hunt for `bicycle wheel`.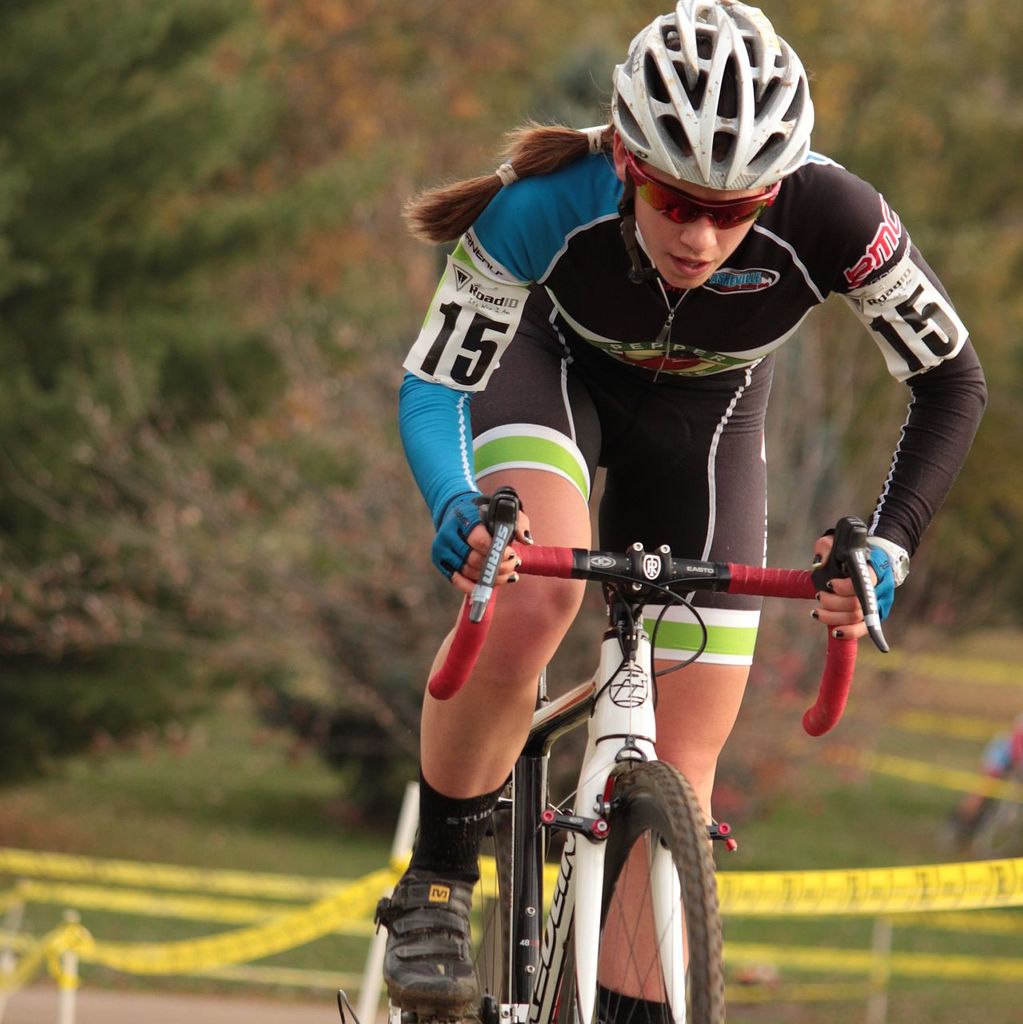
Hunted down at rect(403, 778, 515, 1023).
